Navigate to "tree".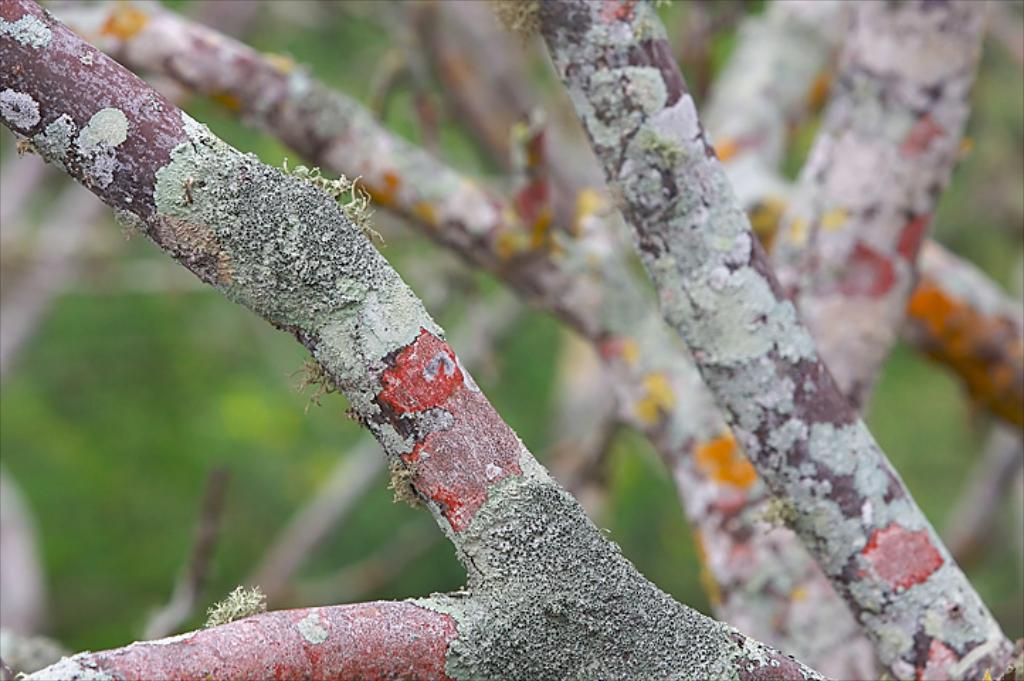
Navigation target: bbox(0, 0, 867, 665).
